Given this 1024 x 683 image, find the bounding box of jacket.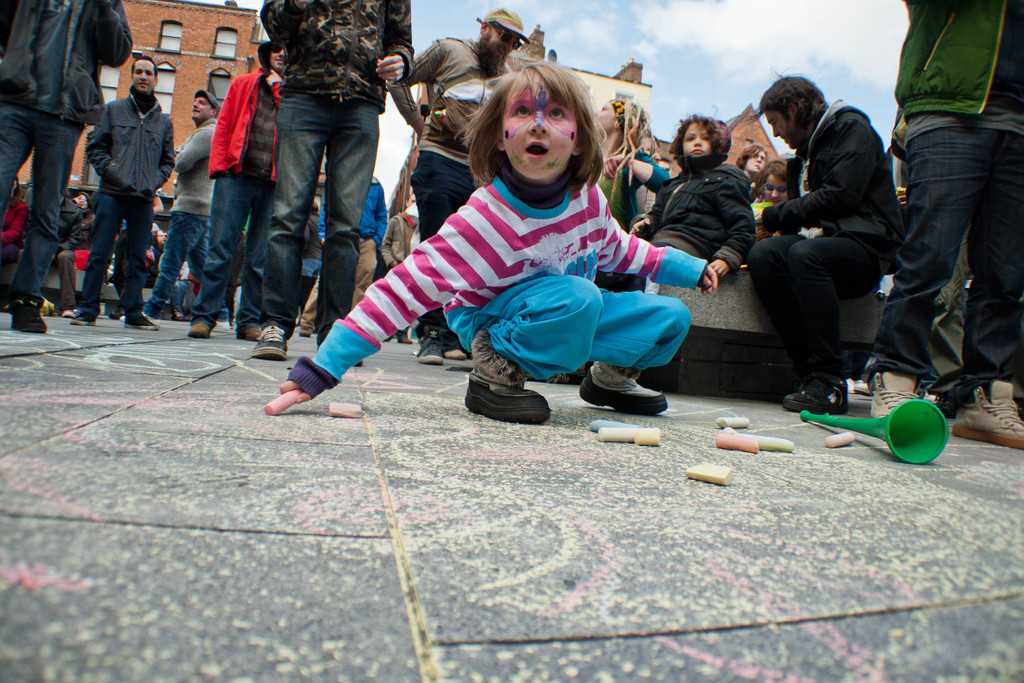
0,0,134,129.
